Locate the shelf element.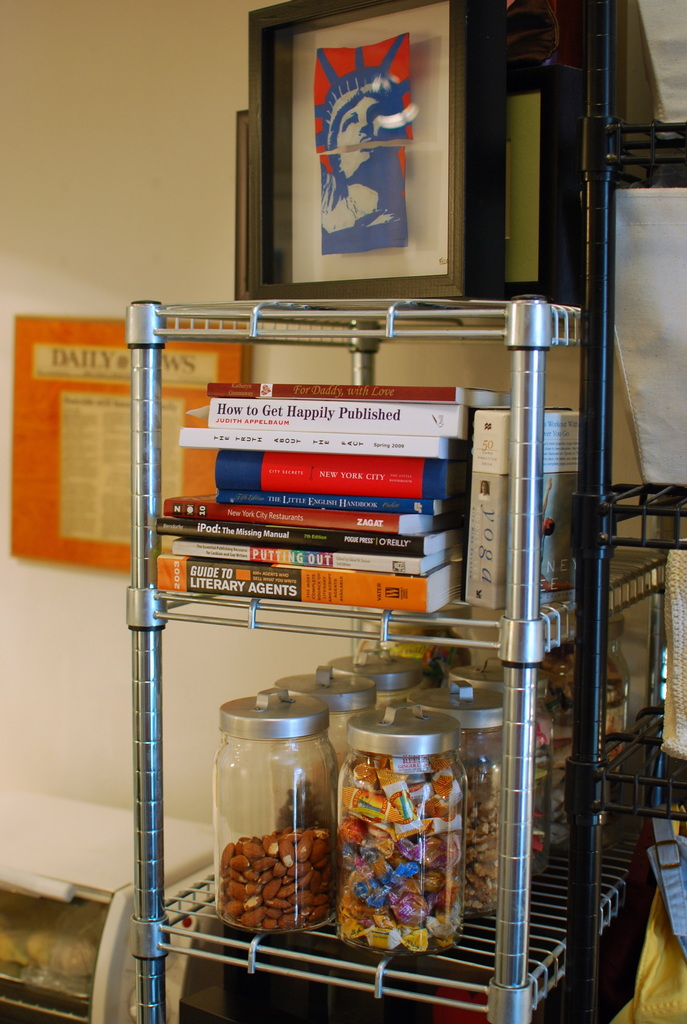
Element bbox: region(0, 783, 224, 1023).
